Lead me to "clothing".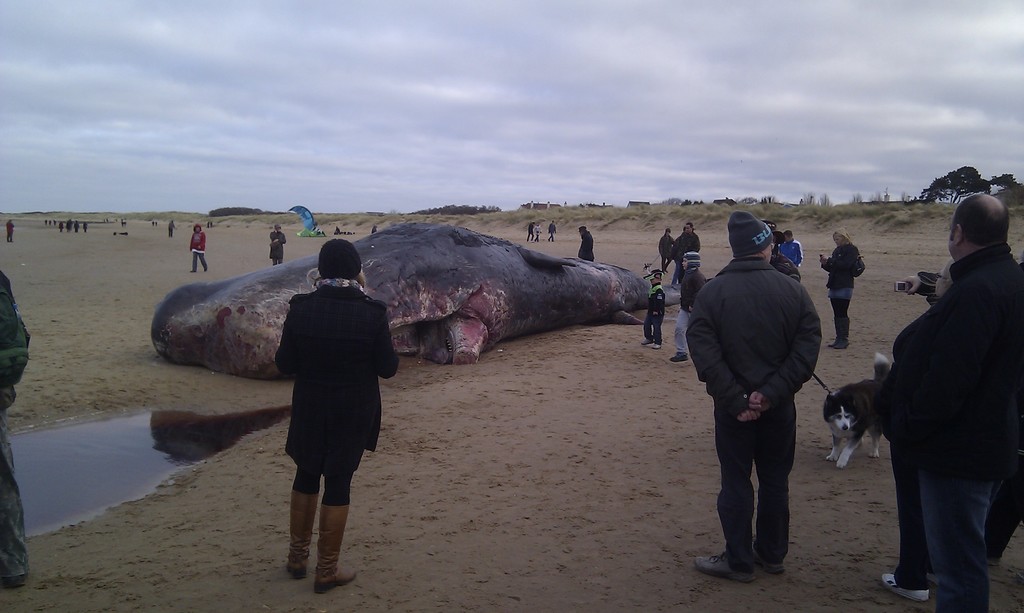
Lead to (x1=166, y1=221, x2=177, y2=238).
